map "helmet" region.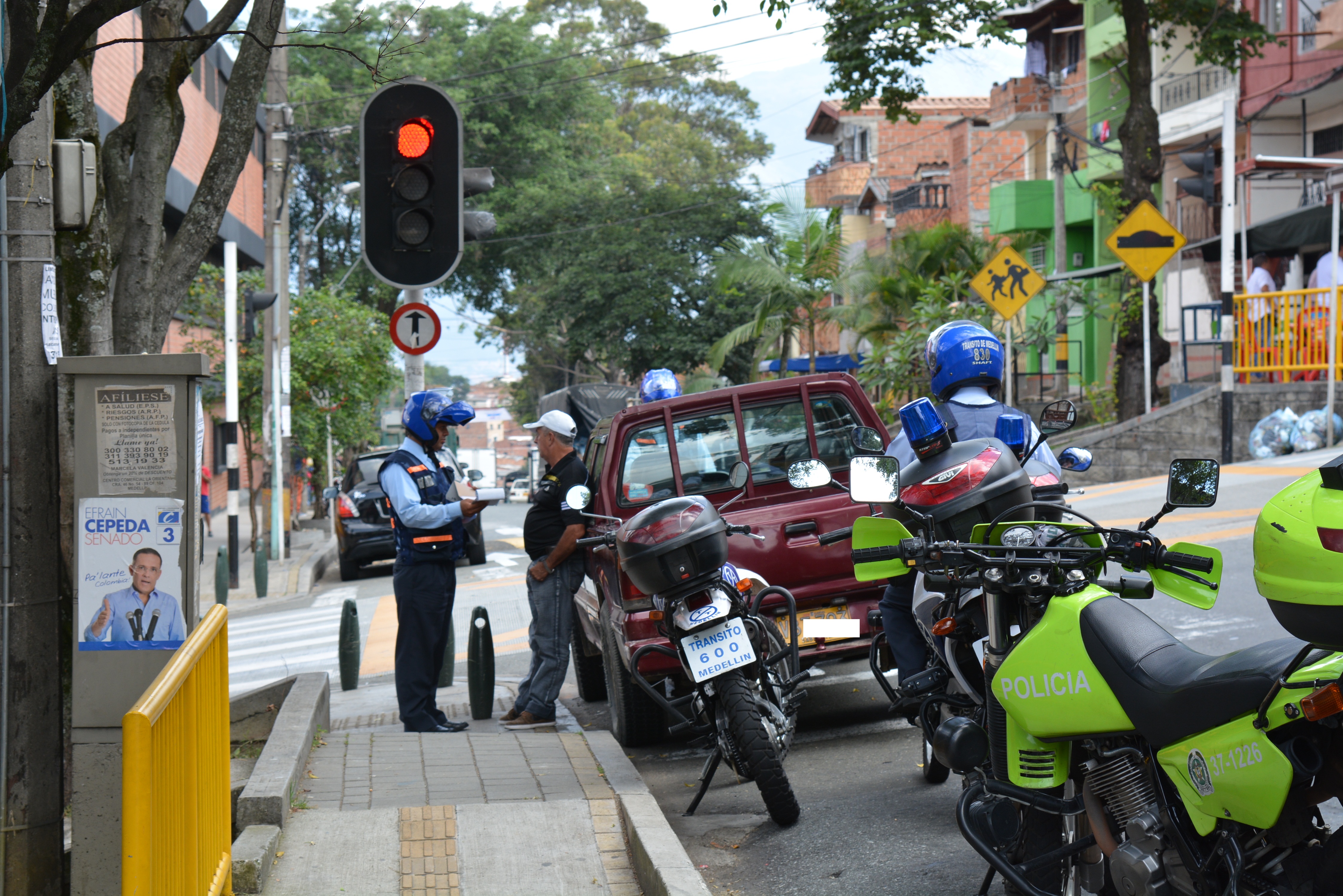
Mapped to region(277, 97, 299, 119).
